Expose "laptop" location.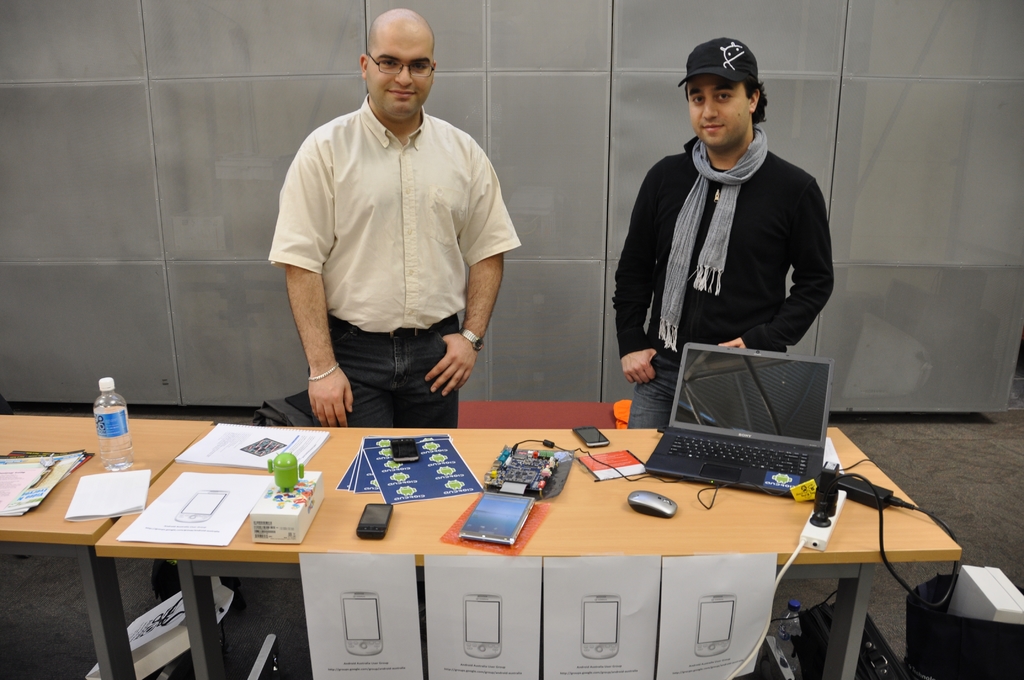
Exposed at (left=652, top=343, right=839, bottom=519).
